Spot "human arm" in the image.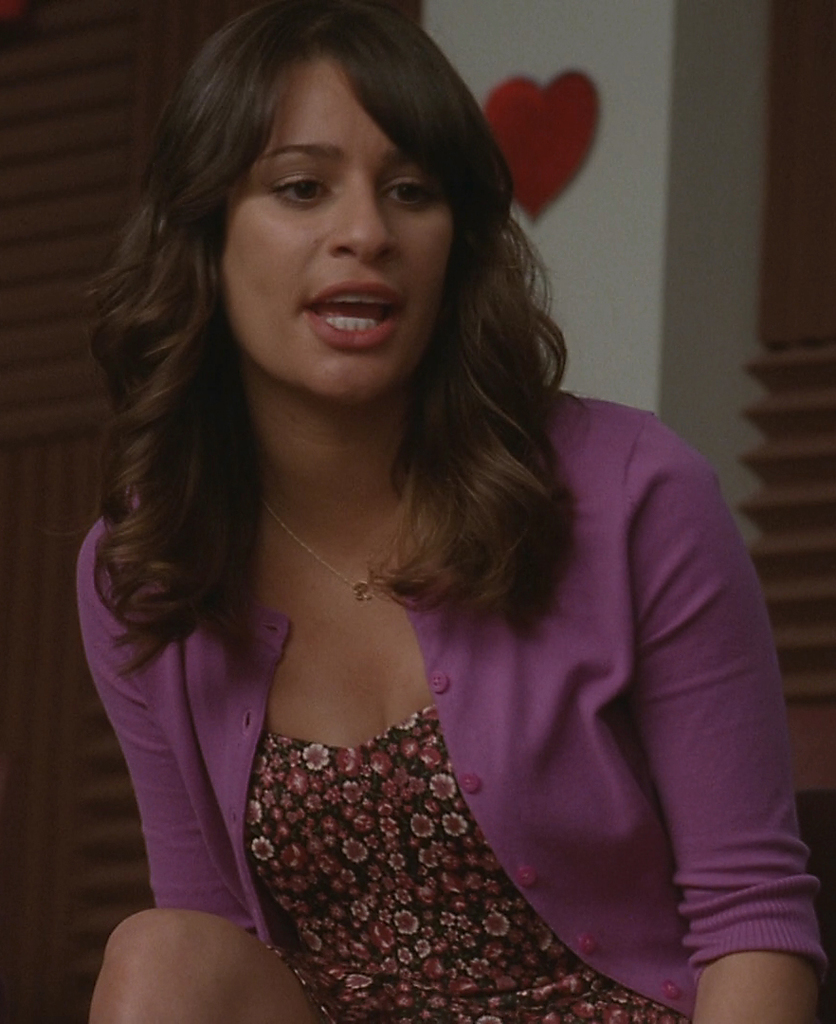
"human arm" found at 534 391 787 1021.
